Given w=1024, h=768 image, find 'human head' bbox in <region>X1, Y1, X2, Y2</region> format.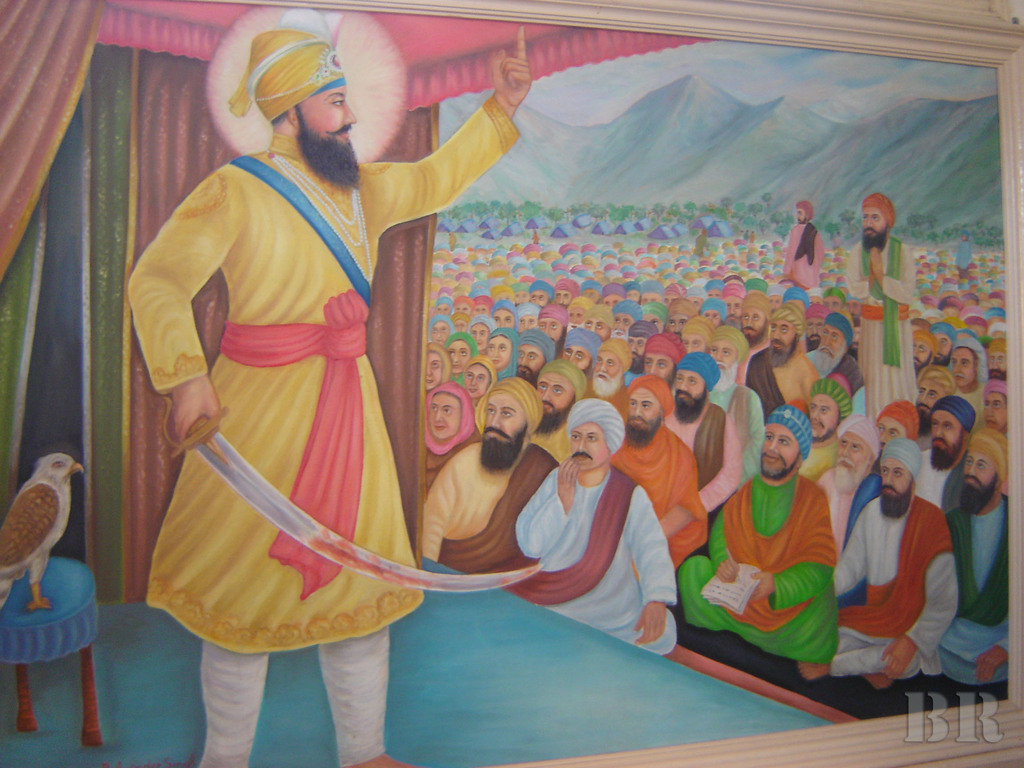
<region>625, 377, 675, 447</region>.
